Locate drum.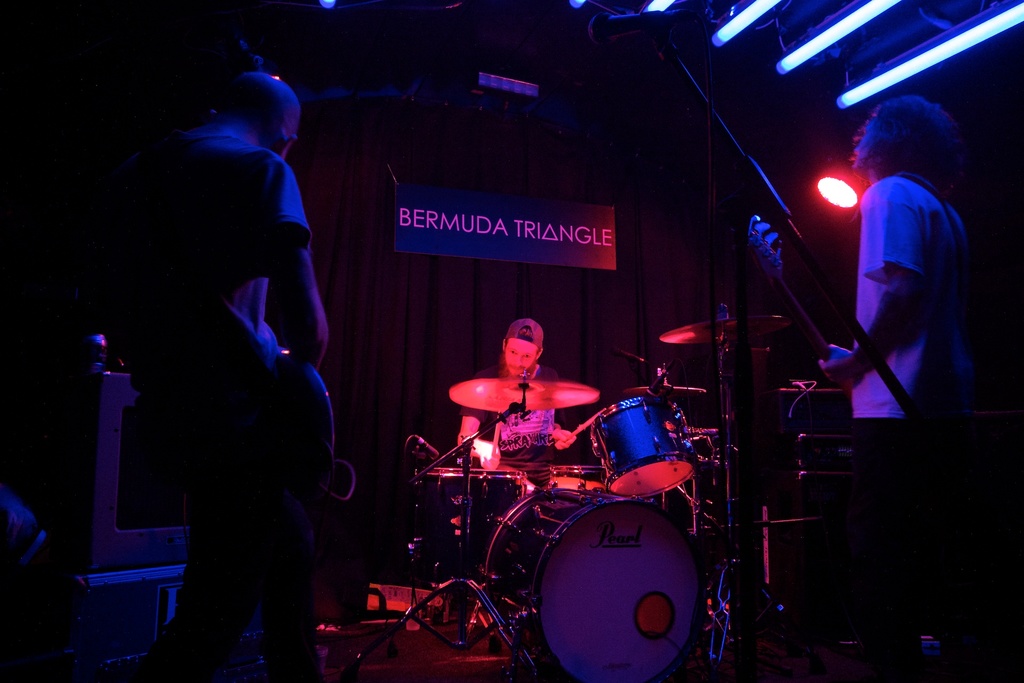
Bounding box: 479/485/708/682.
